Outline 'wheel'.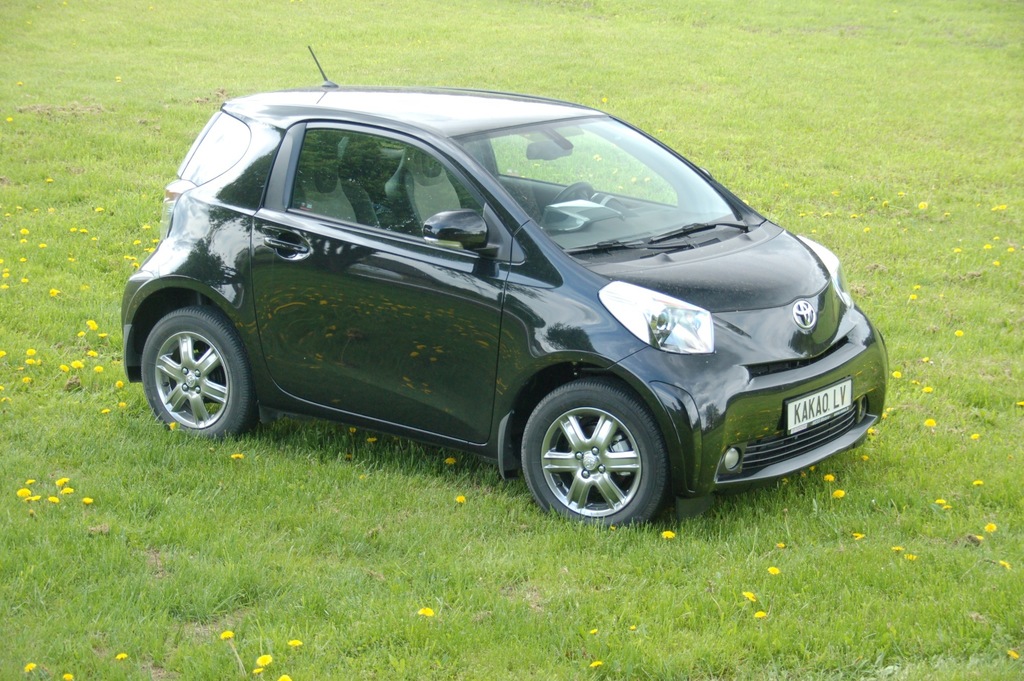
Outline: bbox=[514, 378, 676, 519].
